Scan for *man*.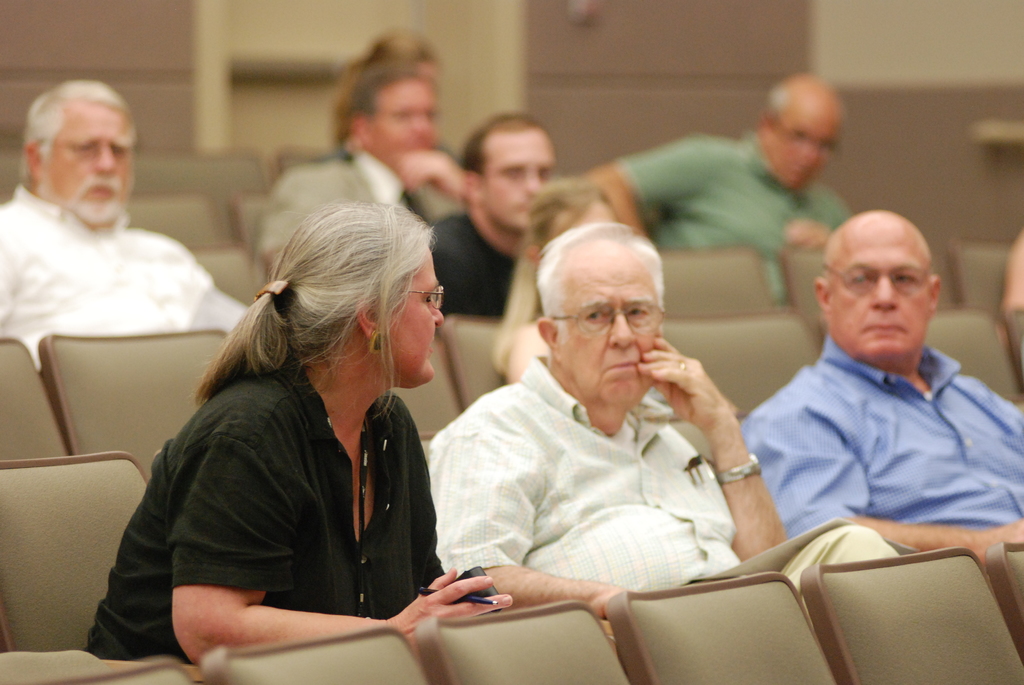
Scan result: BBox(421, 219, 904, 649).
